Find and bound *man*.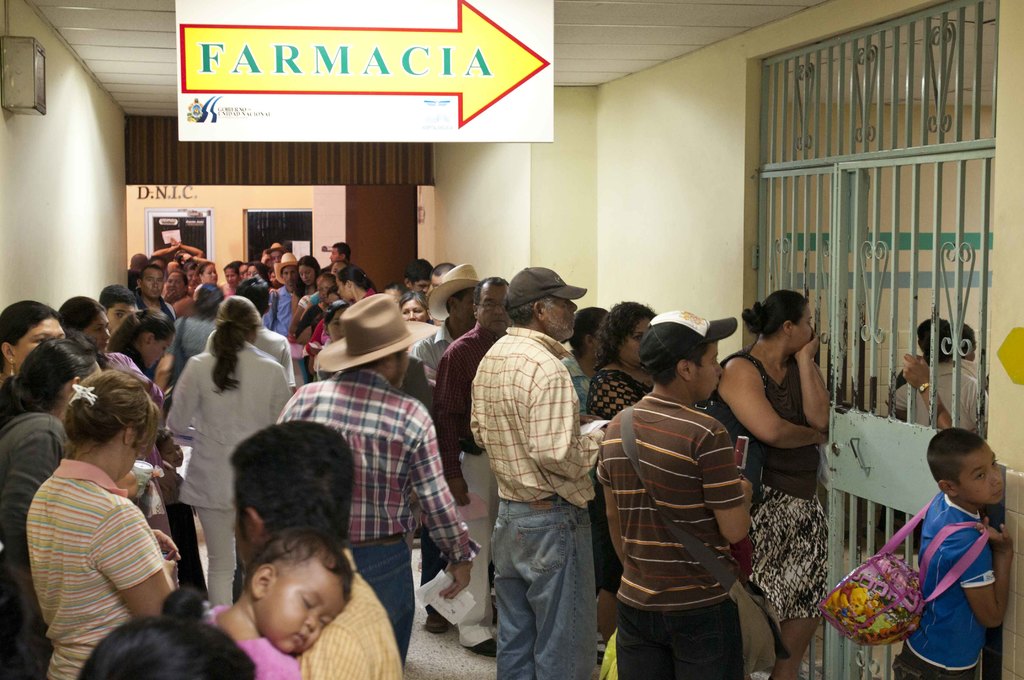
Bound: [132, 264, 175, 320].
